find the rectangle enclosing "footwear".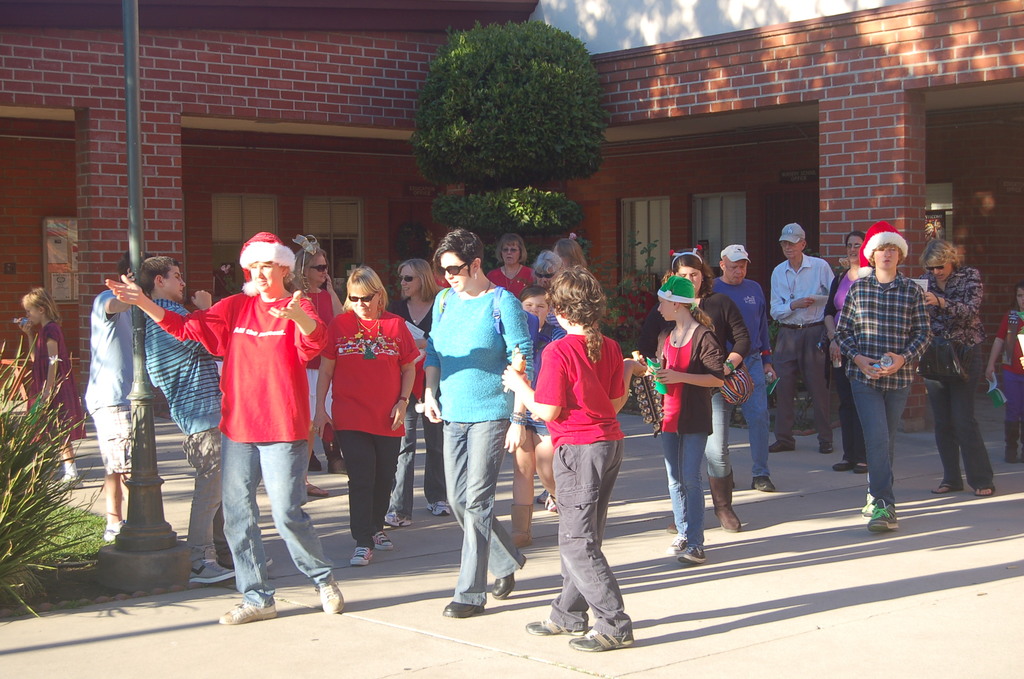
[749,477,769,493].
